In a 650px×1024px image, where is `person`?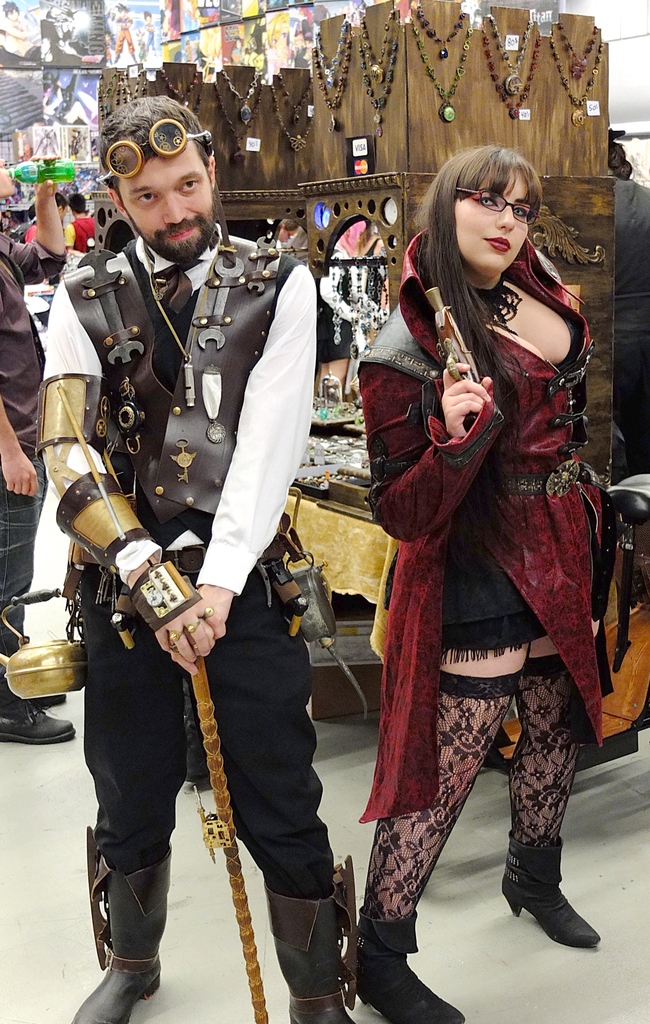
x1=0, y1=151, x2=76, y2=746.
